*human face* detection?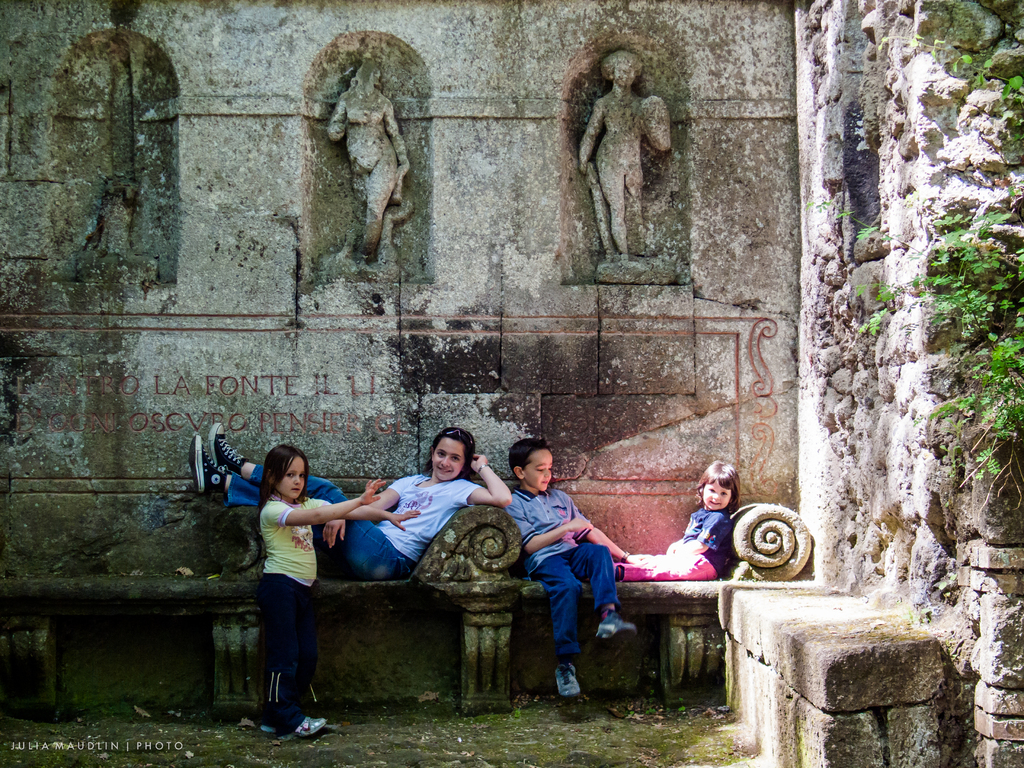
{"left": 429, "top": 440, "right": 463, "bottom": 484}
